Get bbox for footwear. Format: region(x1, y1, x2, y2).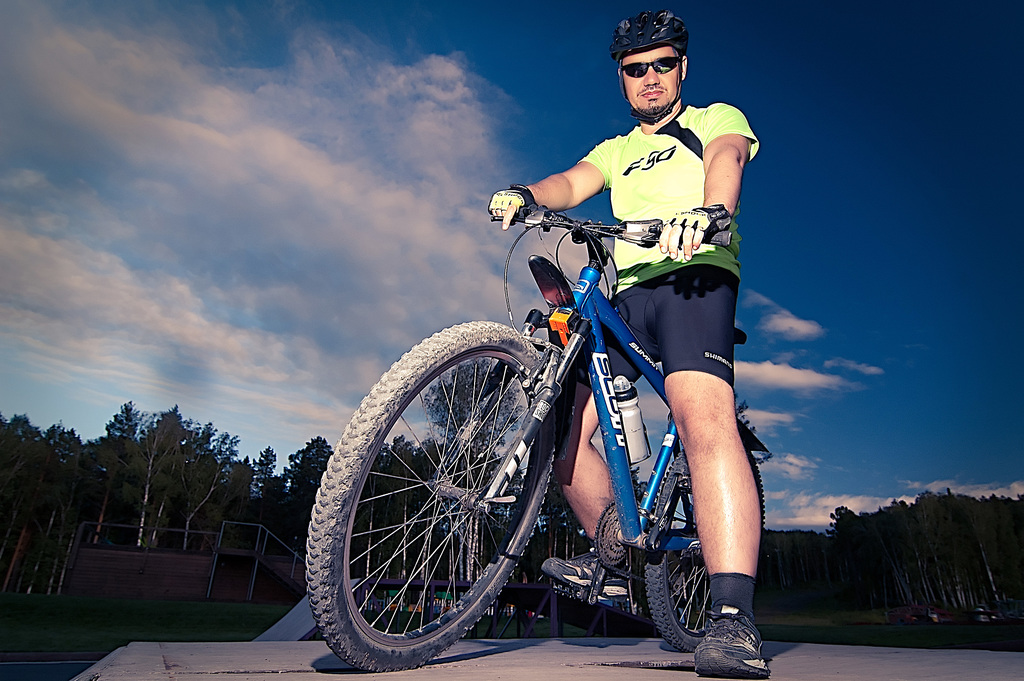
region(541, 548, 630, 598).
